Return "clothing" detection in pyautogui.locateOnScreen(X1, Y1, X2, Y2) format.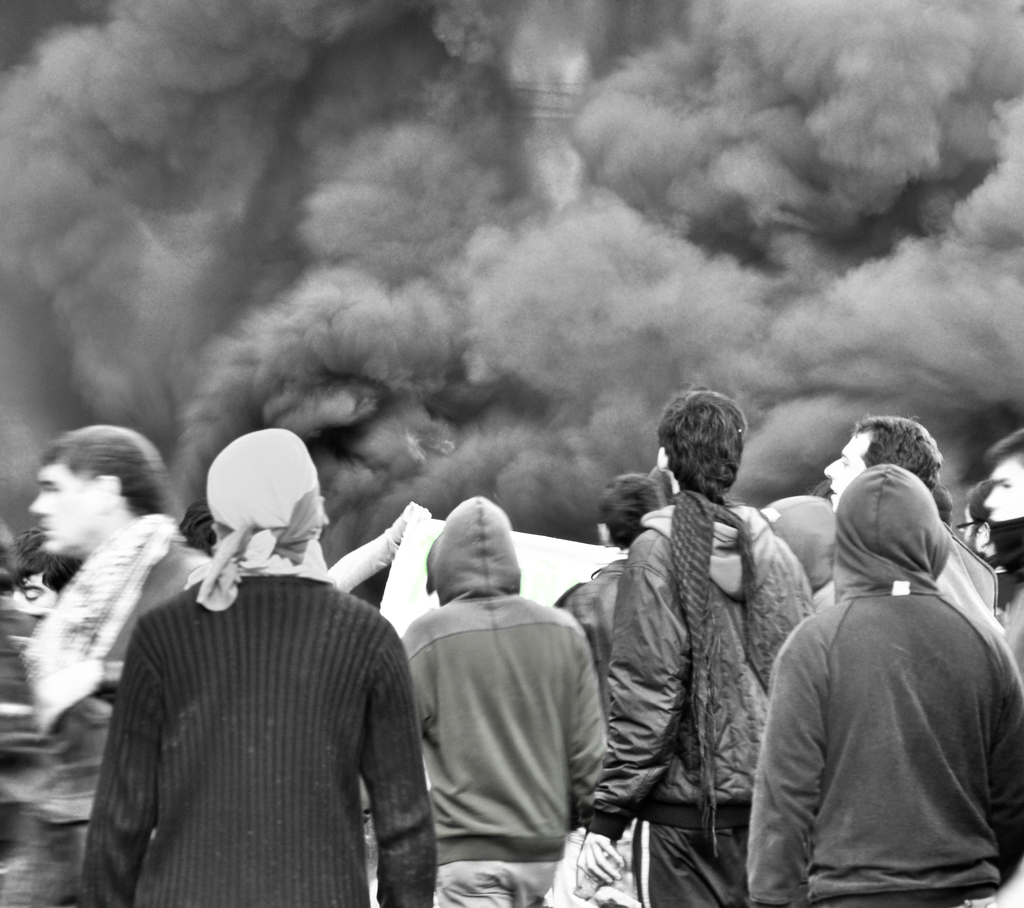
pyautogui.locateOnScreen(614, 496, 808, 907).
